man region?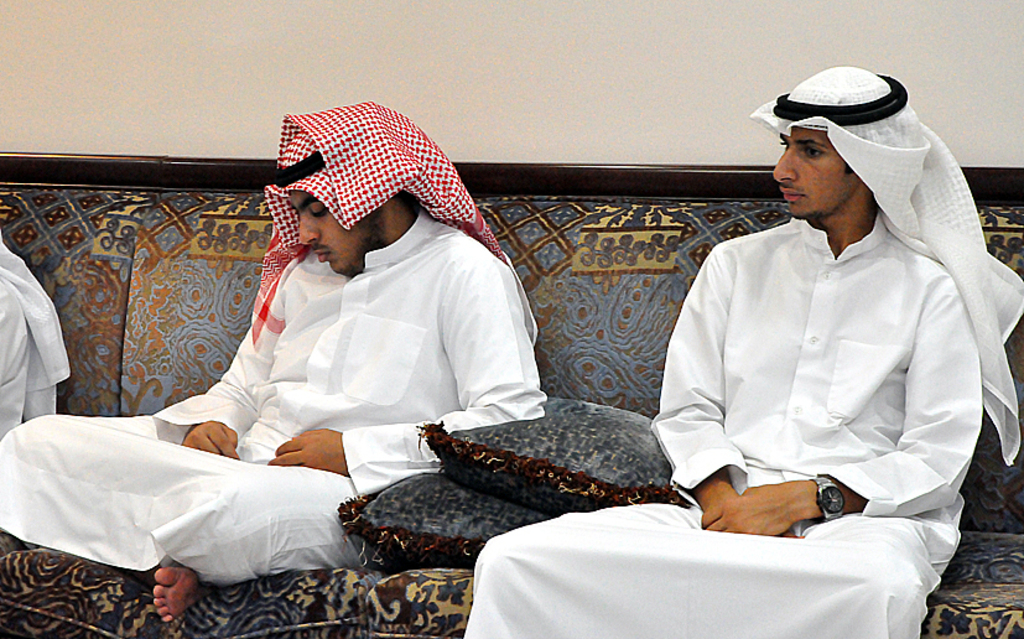
x1=557, y1=62, x2=986, y2=594
